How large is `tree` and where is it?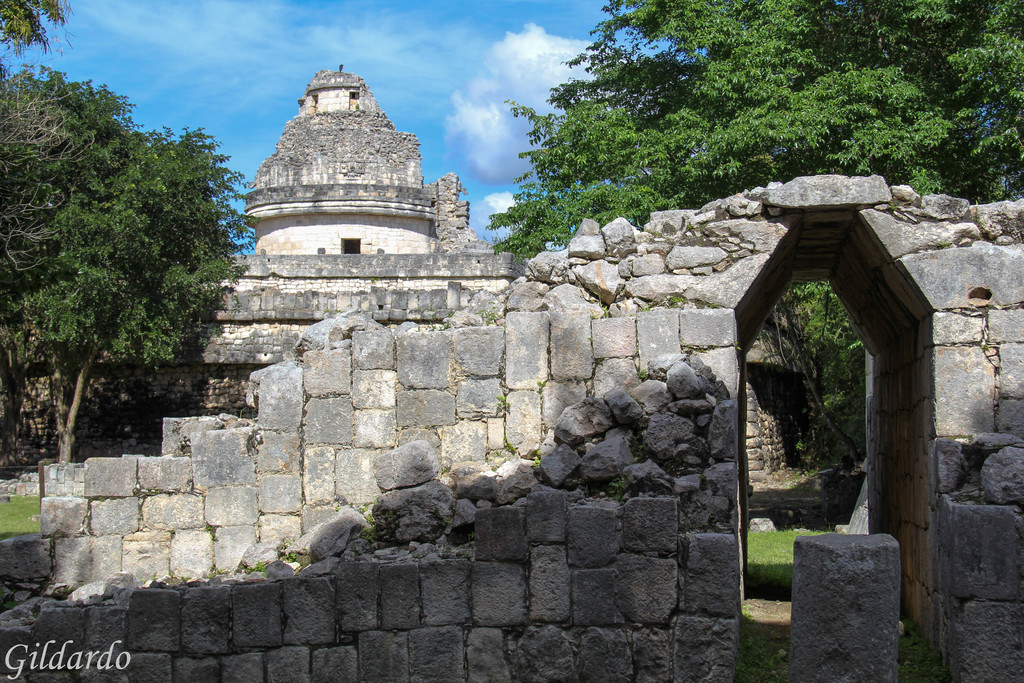
Bounding box: (x1=0, y1=0, x2=68, y2=55).
